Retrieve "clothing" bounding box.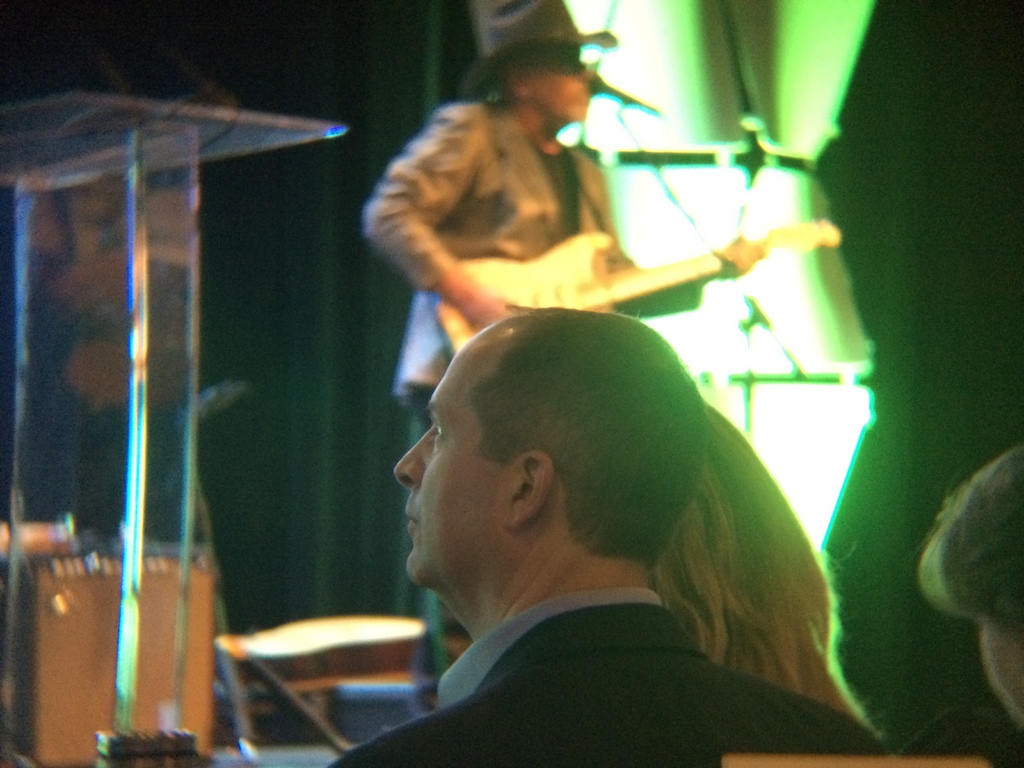
Bounding box: crop(346, 98, 711, 685).
